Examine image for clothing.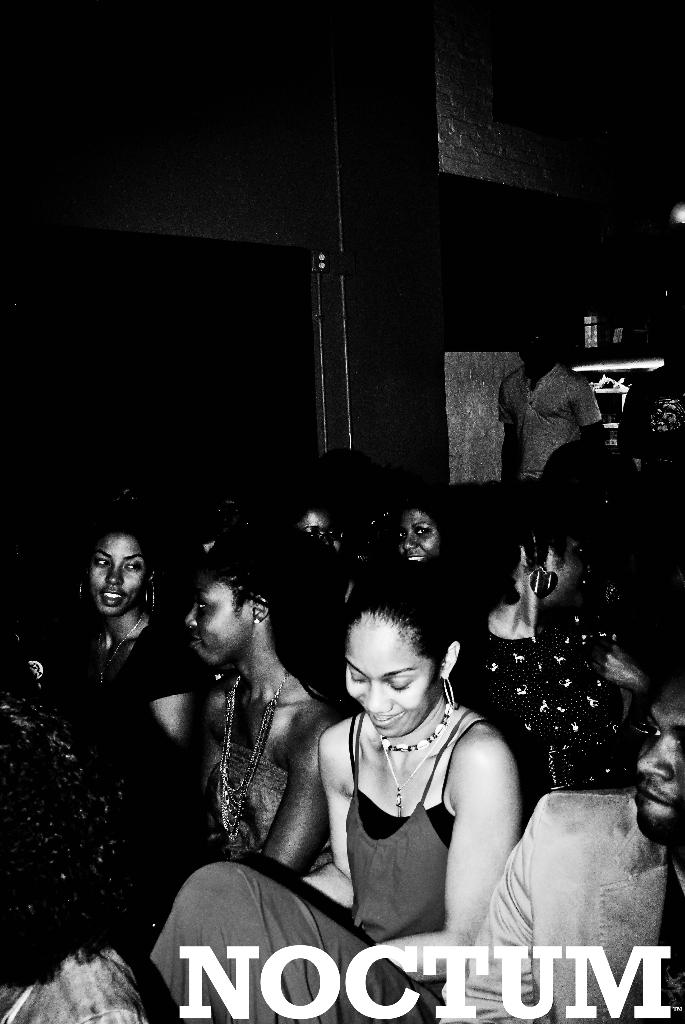
Examination result: (490, 615, 639, 794).
